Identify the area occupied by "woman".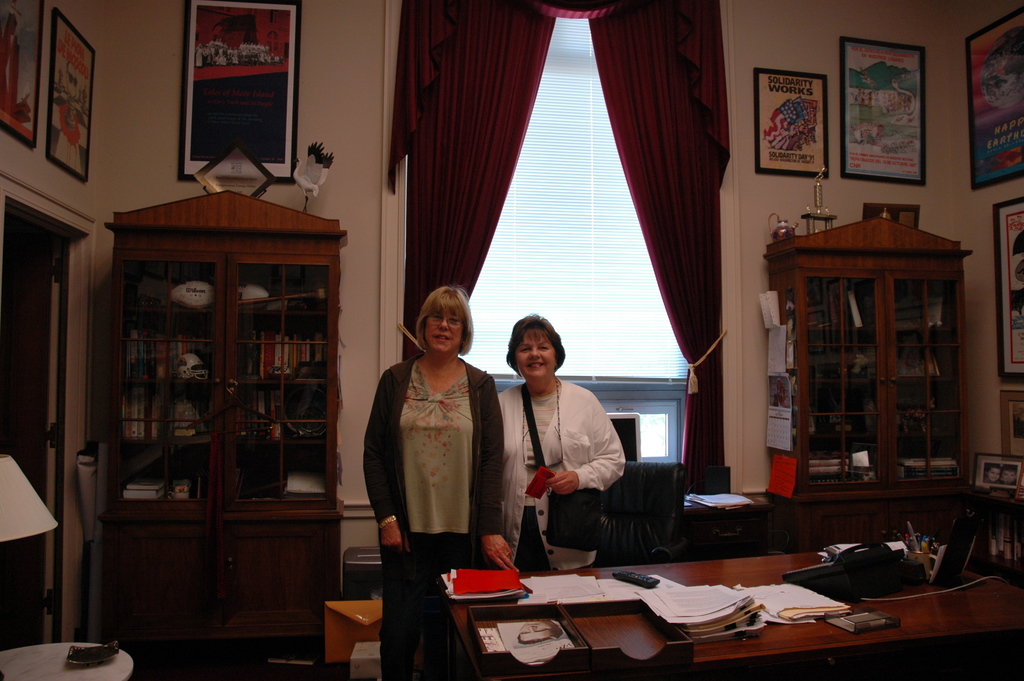
Area: 362:285:519:680.
